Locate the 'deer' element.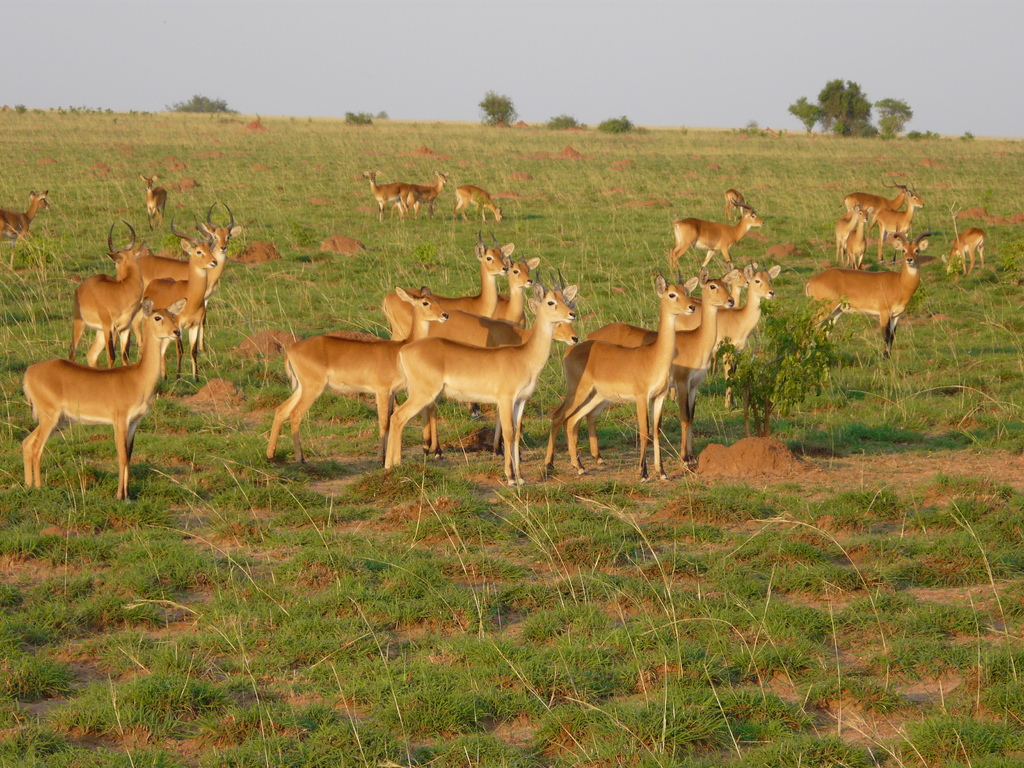
Element bbox: locate(357, 170, 419, 219).
